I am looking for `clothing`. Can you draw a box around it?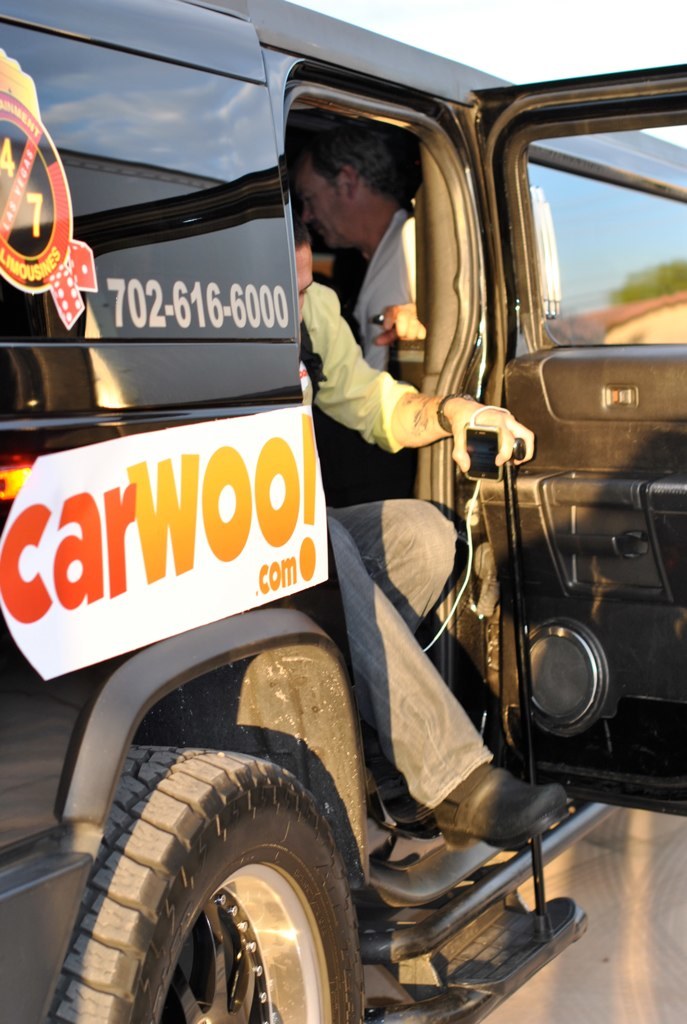
Sure, the bounding box is select_region(315, 271, 502, 820).
